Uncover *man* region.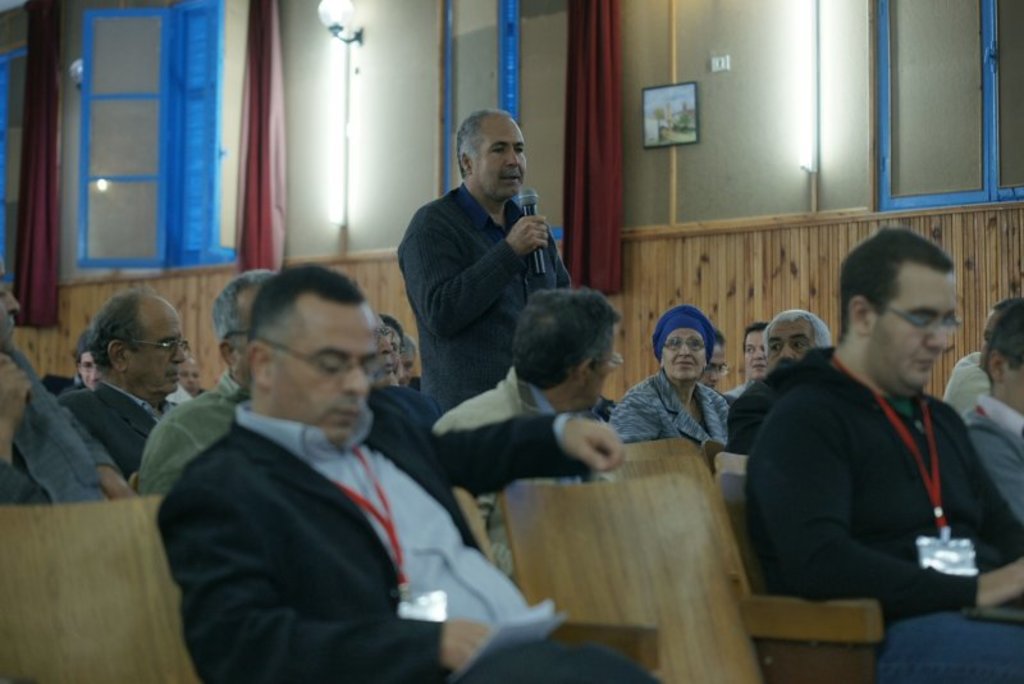
Uncovered: (left=37, top=330, right=105, bottom=398).
